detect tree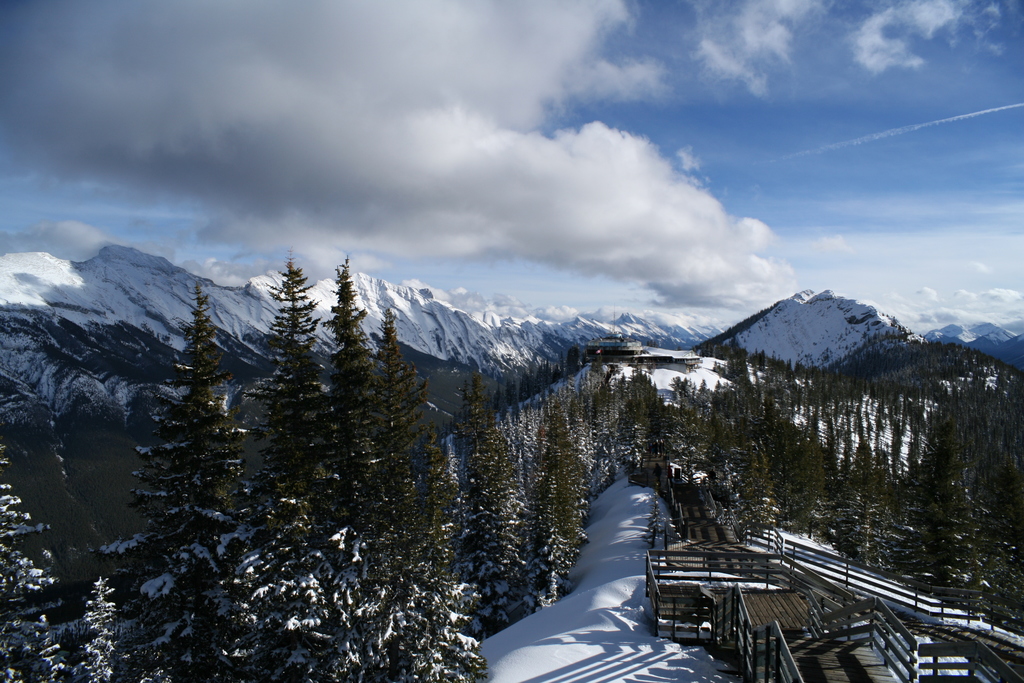
(63, 577, 118, 682)
